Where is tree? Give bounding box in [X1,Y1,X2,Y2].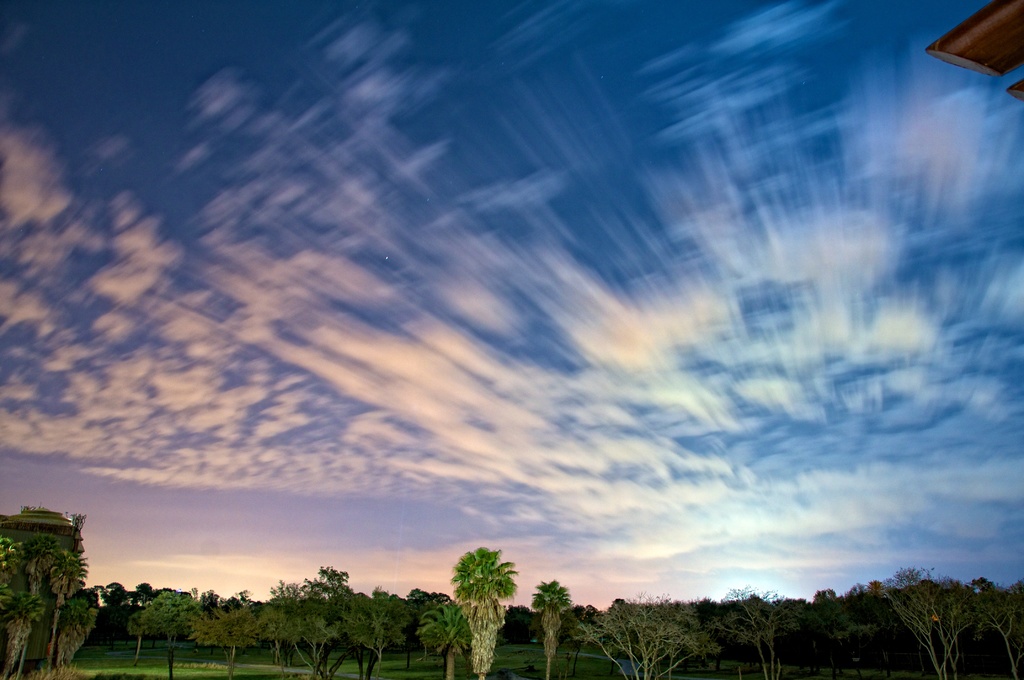
[446,544,525,656].
